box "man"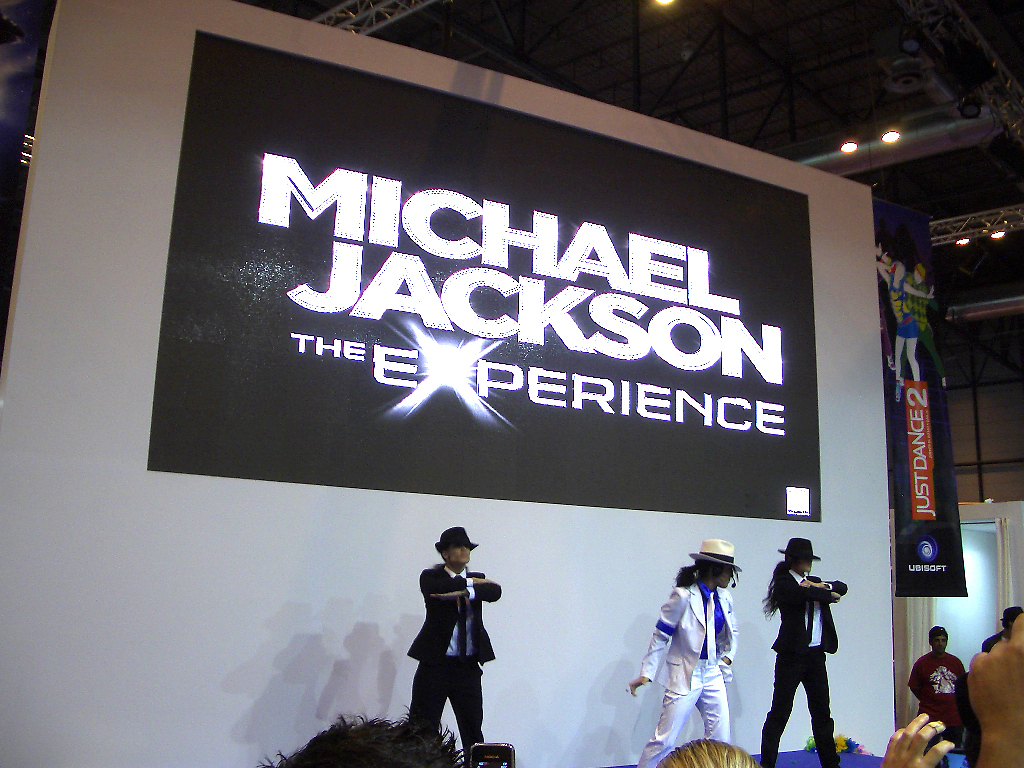
x1=907 y1=626 x2=967 y2=751
